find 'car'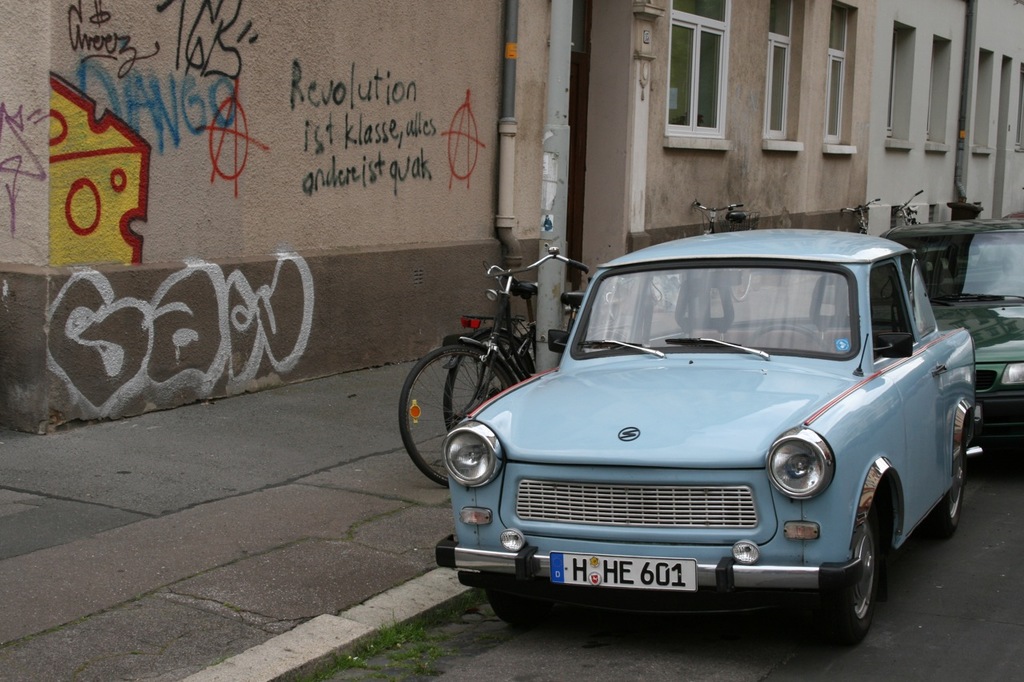
detection(910, 225, 1023, 466)
